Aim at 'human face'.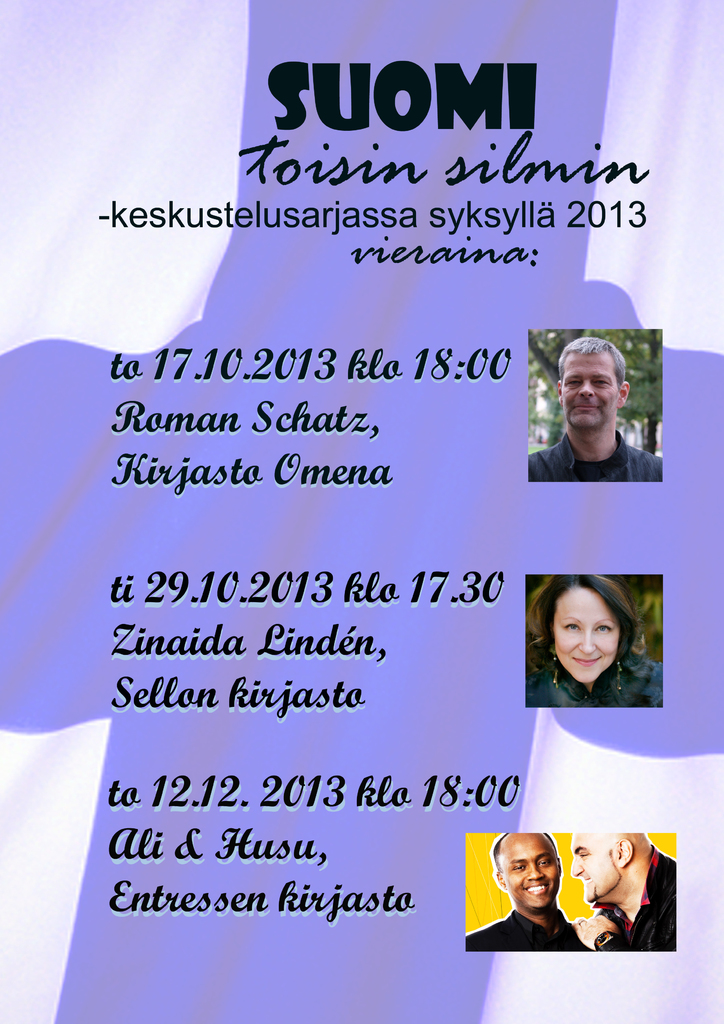
Aimed at bbox=(561, 349, 618, 428).
